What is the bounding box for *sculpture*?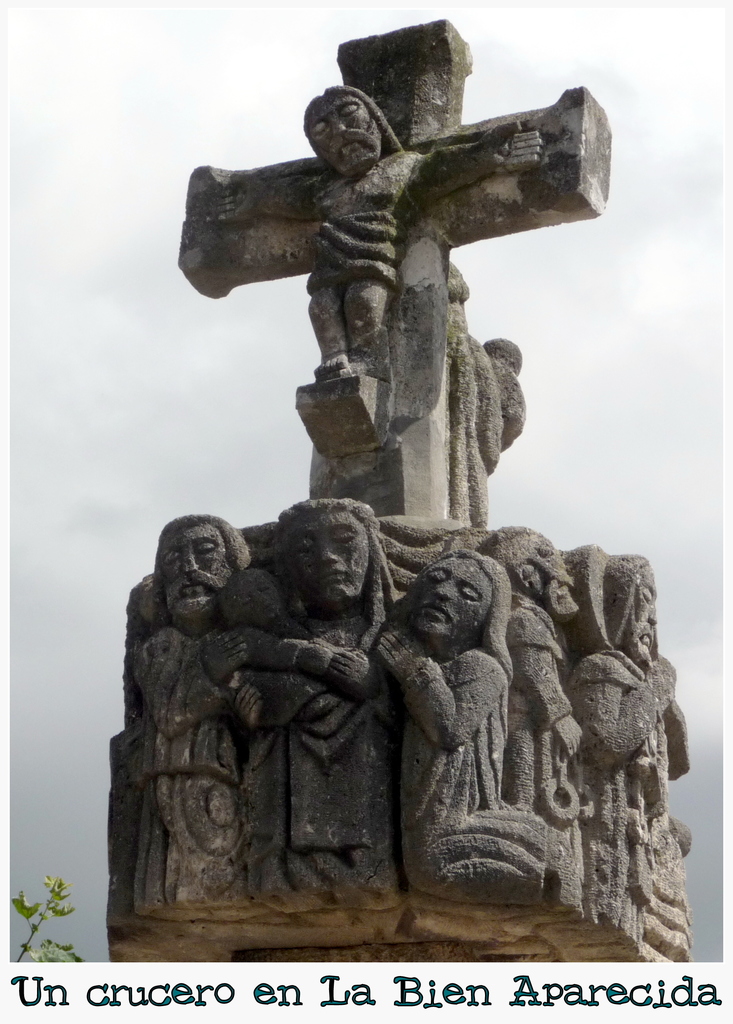
region(380, 547, 511, 899).
